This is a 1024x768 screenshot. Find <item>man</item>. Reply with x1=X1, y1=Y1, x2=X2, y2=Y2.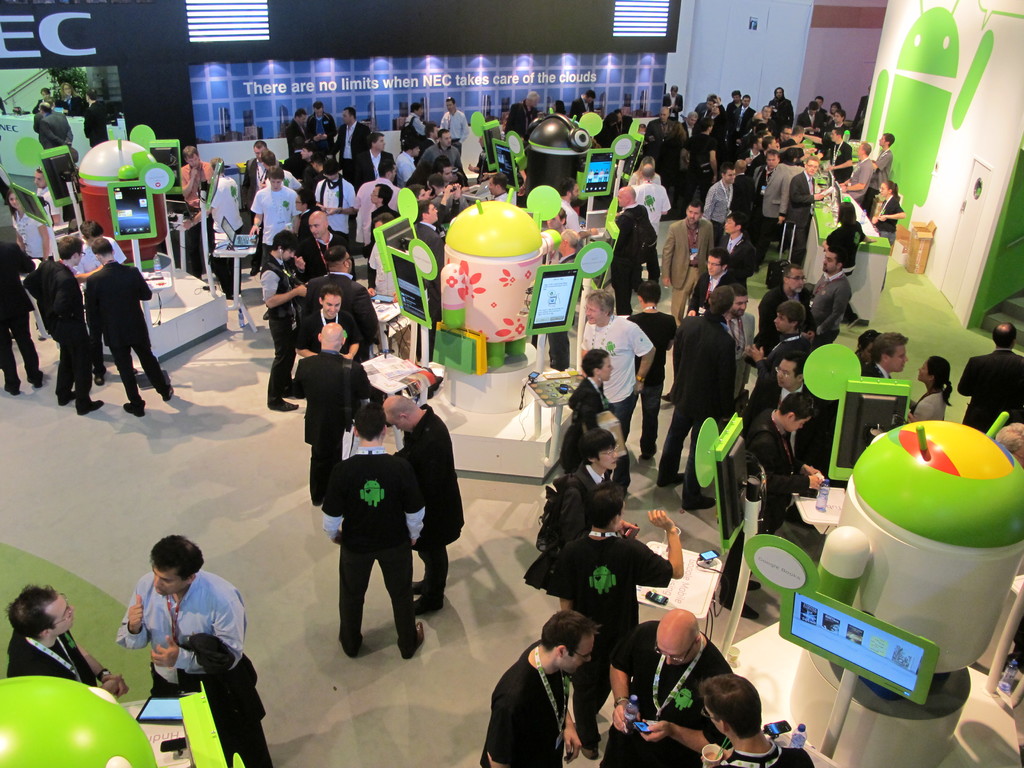
x1=732, y1=93, x2=741, y2=122.
